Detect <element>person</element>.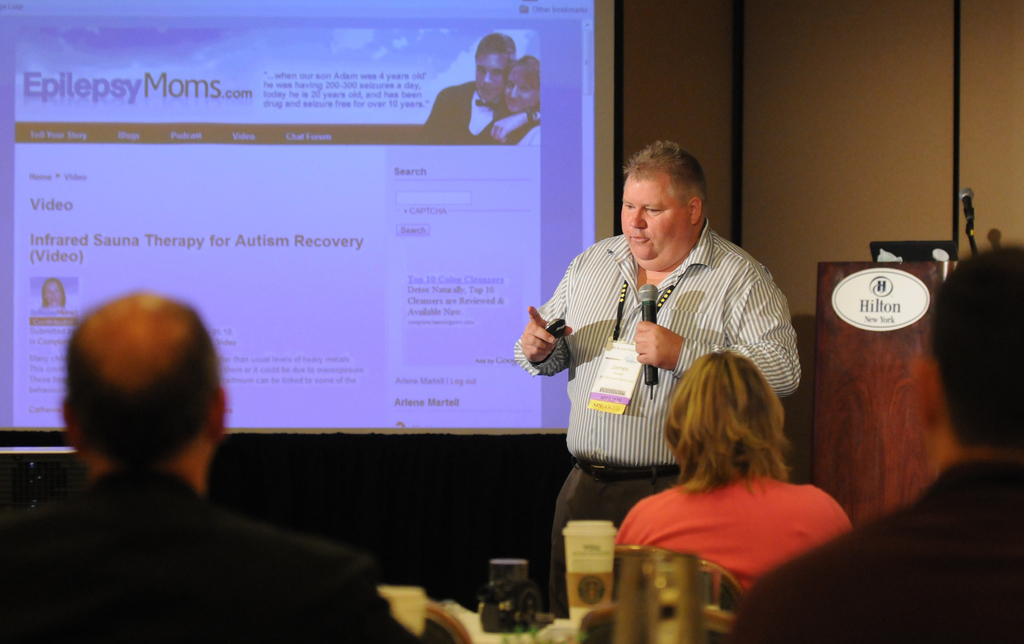
Detected at 803/242/1023/643.
